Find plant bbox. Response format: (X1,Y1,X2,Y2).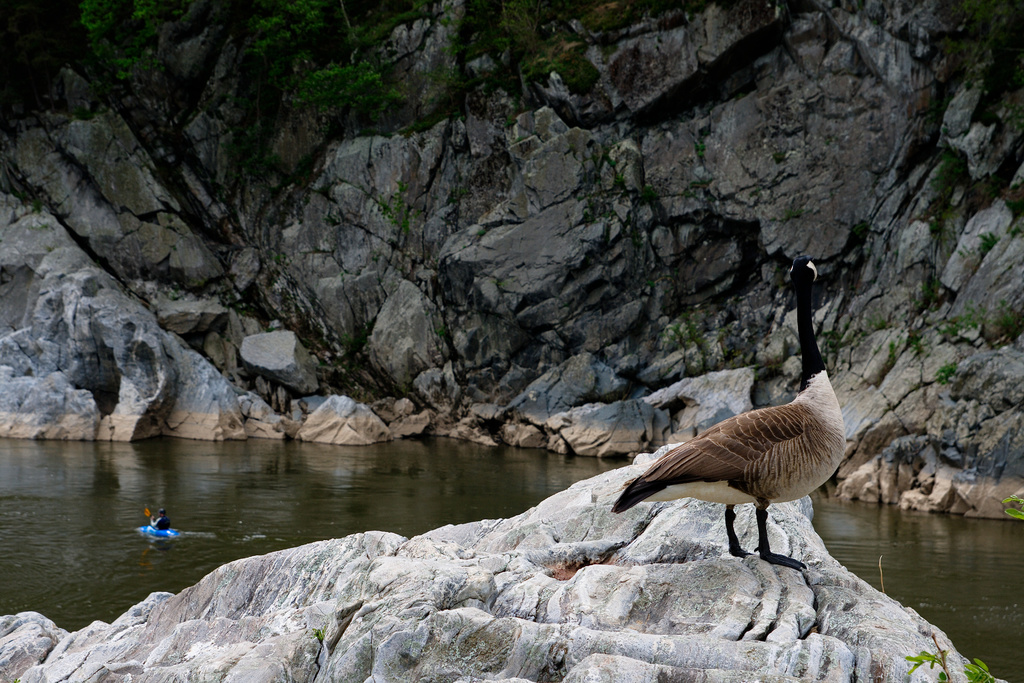
(666,311,706,346).
